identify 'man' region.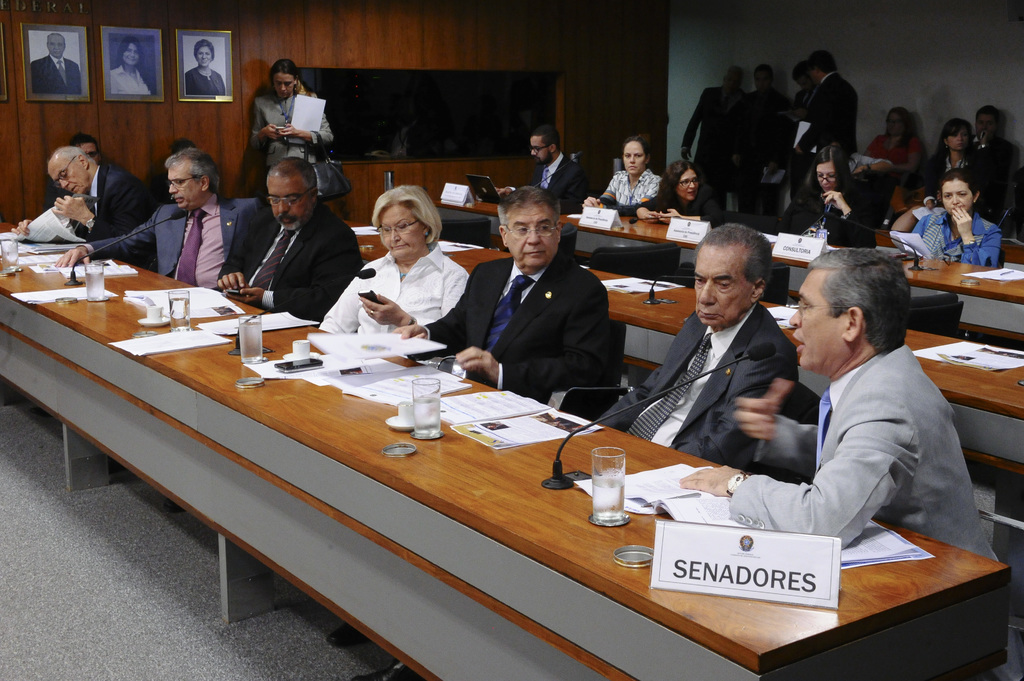
Region: 11,146,156,243.
